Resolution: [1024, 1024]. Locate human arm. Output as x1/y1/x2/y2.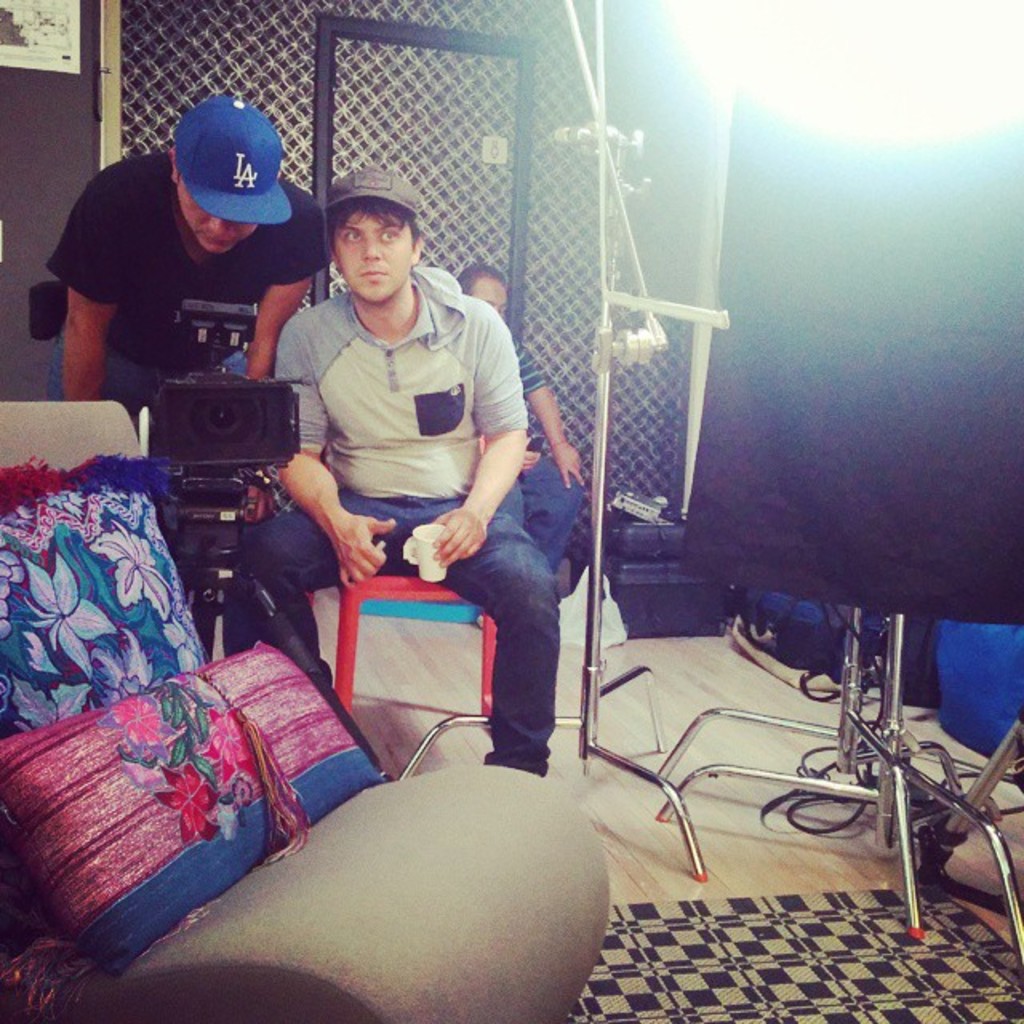
66/158/131/406.
